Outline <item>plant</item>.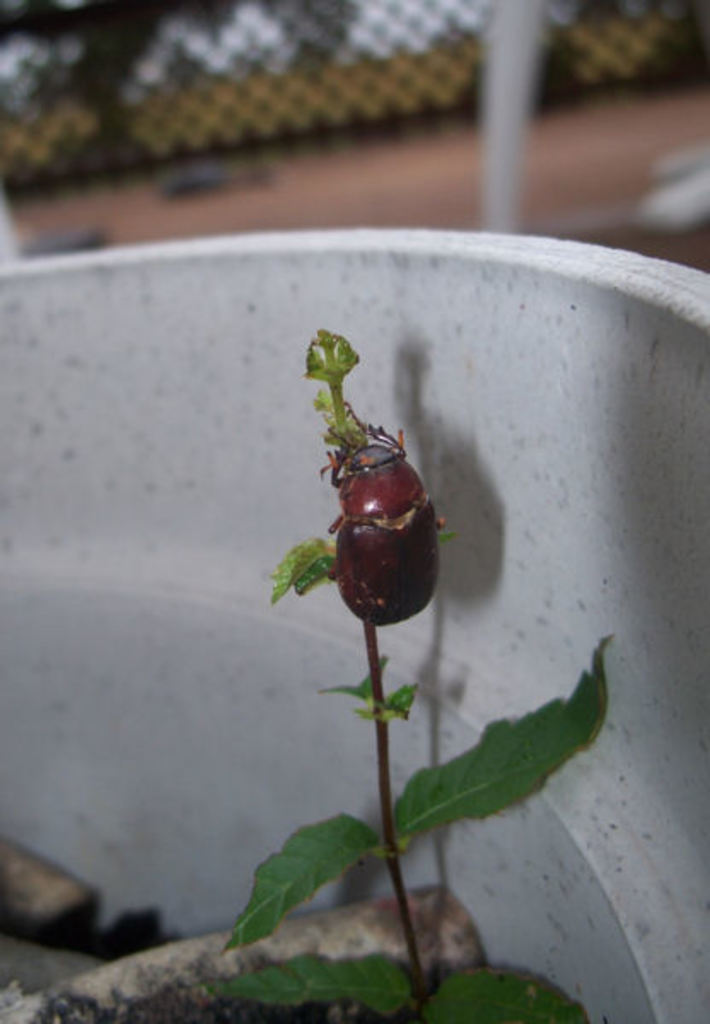
Outline: bbox=[222, 174, 652, 1023].
